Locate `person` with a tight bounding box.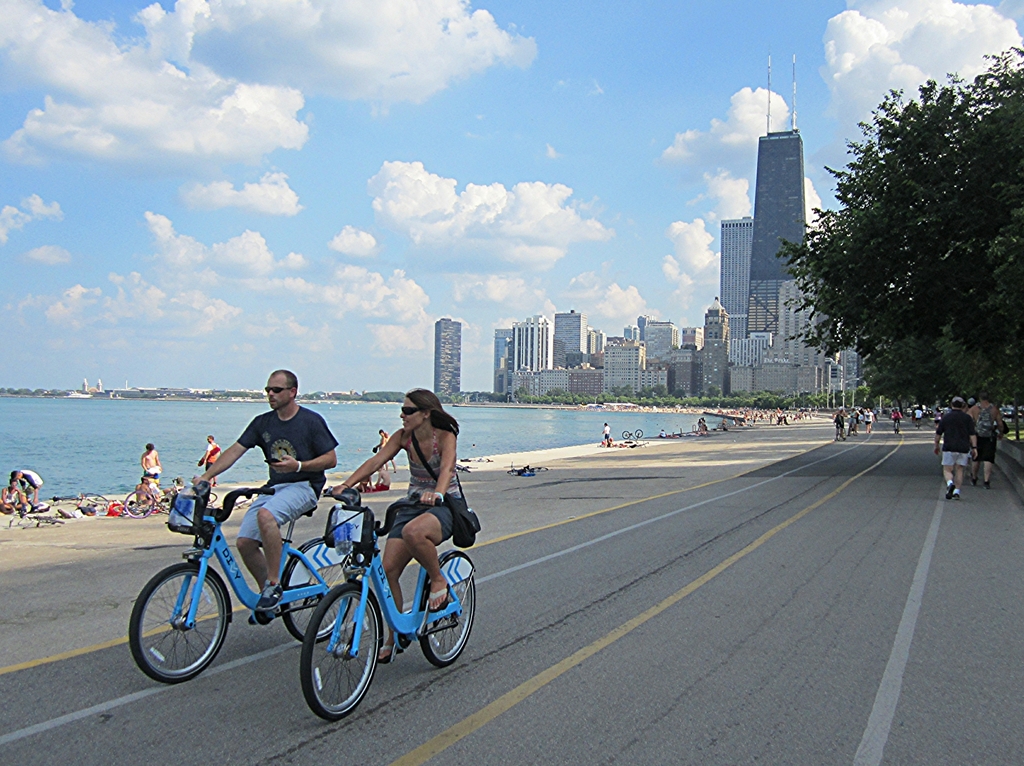
left=913, top=406, right=924, bottom=428.
